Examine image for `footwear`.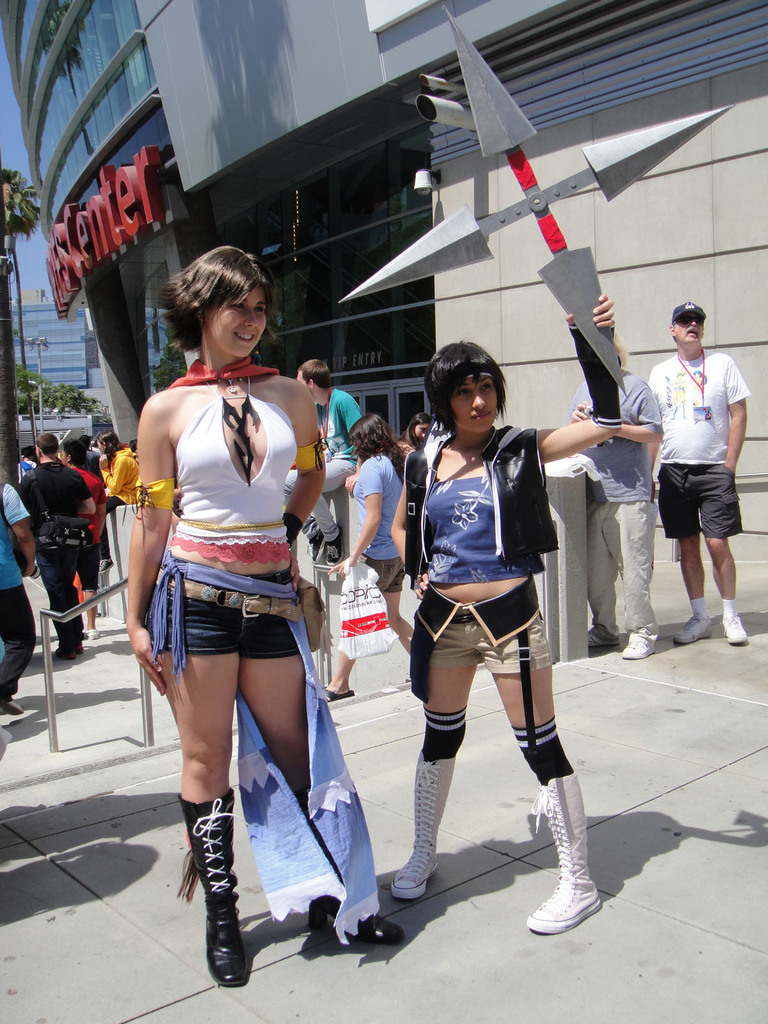
Examination result: 623, 633, 659, 662.
